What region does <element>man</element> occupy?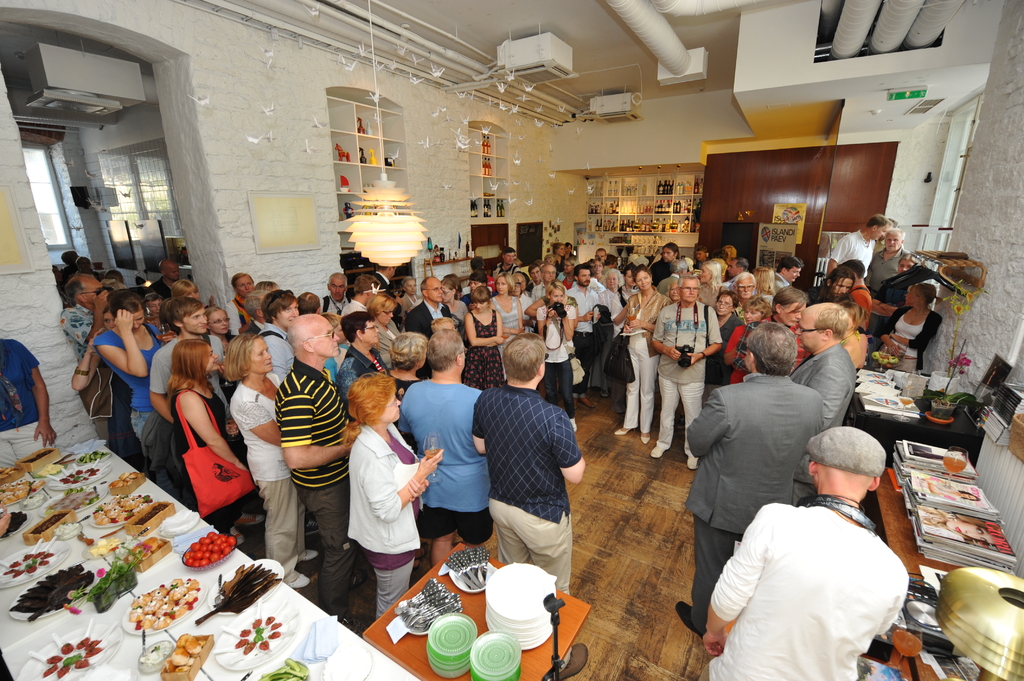
select_region(404, 277, 454, 381).
